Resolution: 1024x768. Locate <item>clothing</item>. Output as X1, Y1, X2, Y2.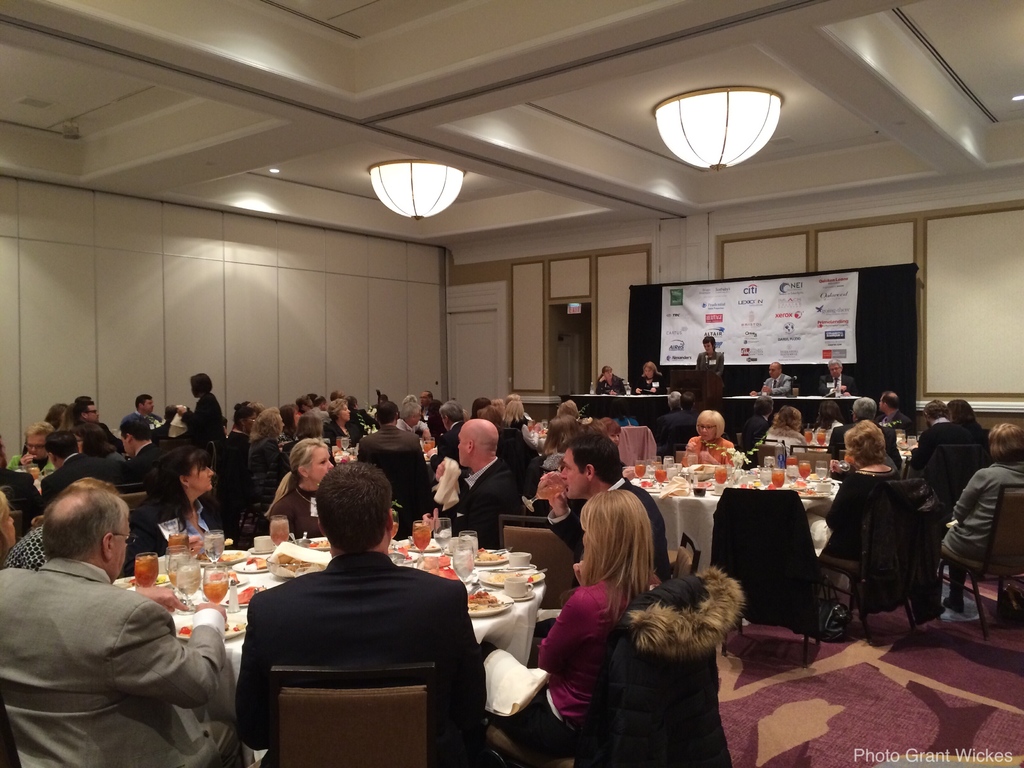
239, 534, 484, 765.
